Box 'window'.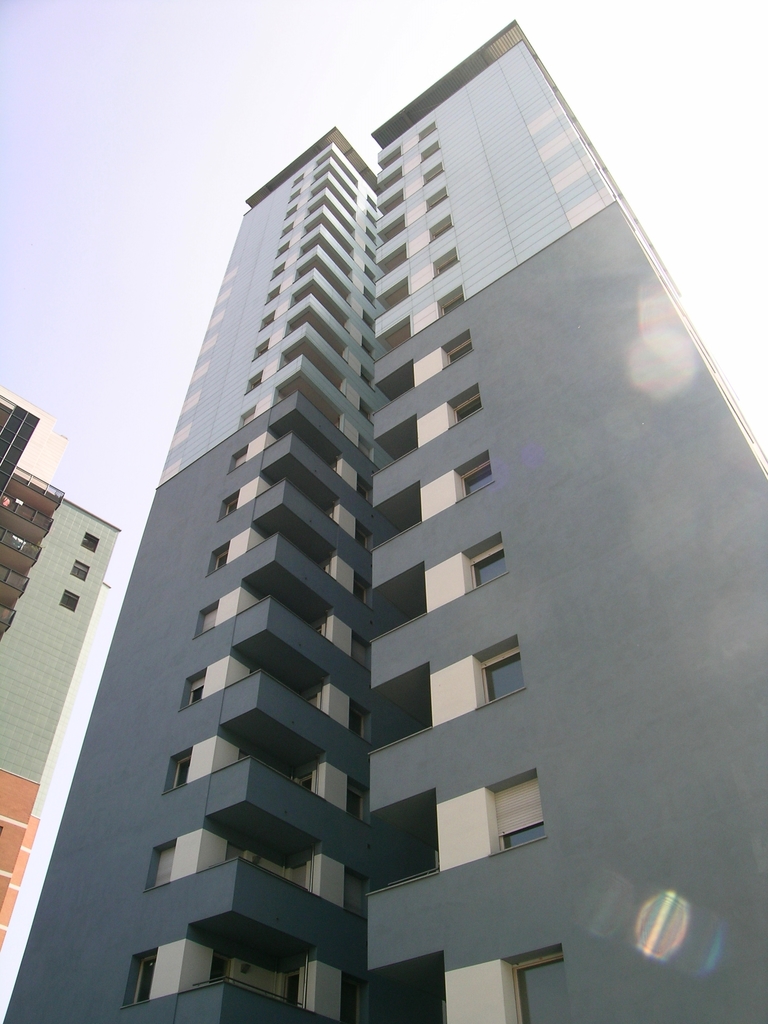
bbox=(236, 407, 252, 428).
